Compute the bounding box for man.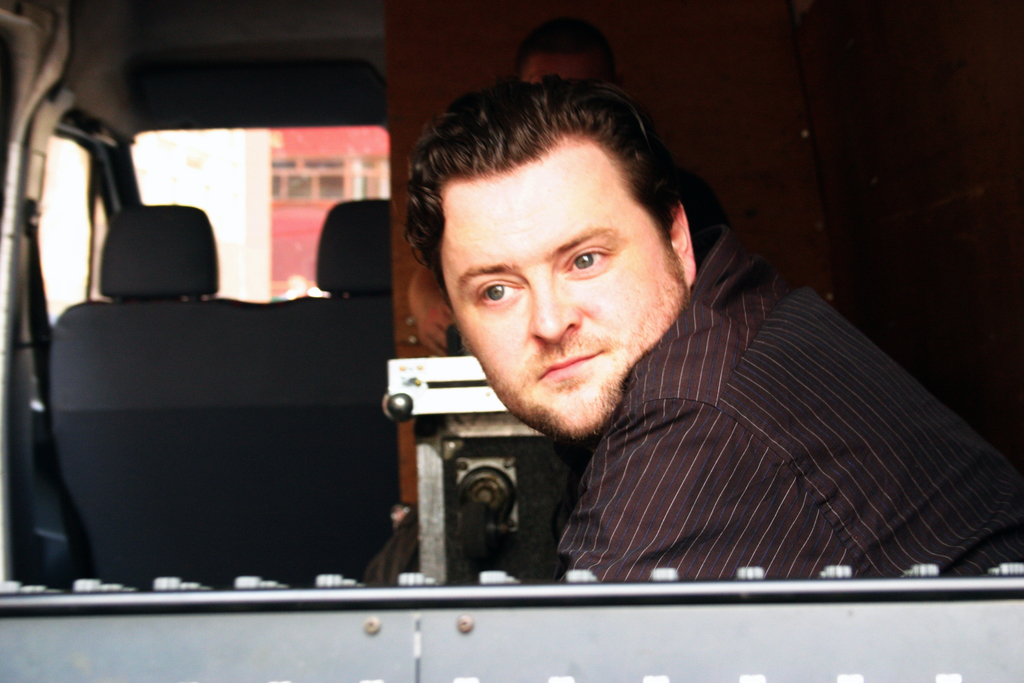
x1=399, y1=81, x2=1023, y2=586.
